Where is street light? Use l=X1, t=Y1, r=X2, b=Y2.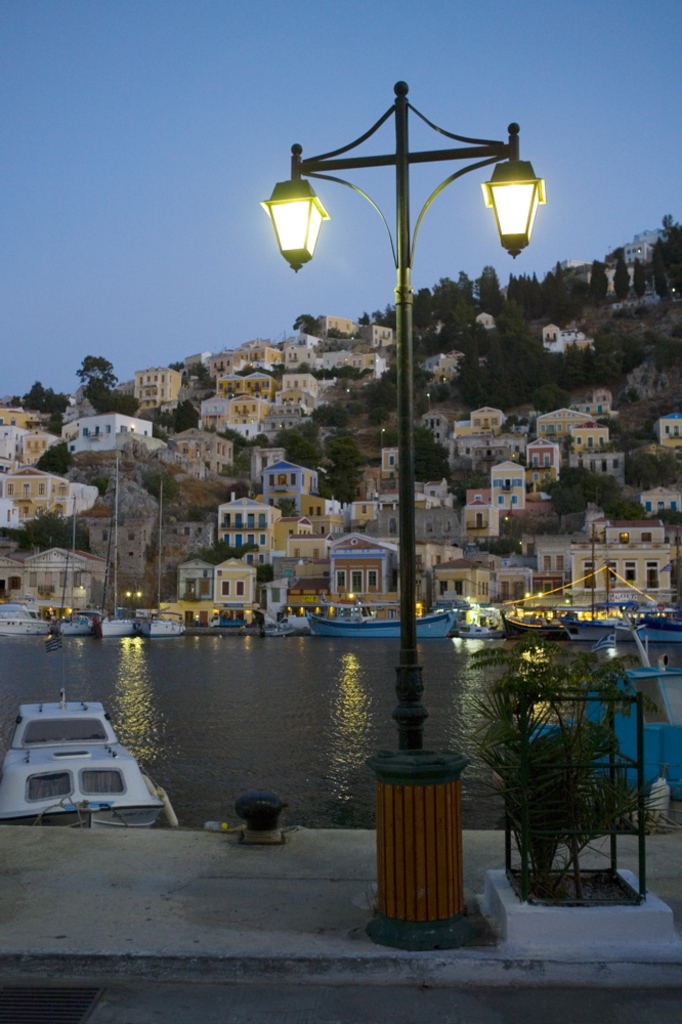
l=126, t=591, r=141, b=610.
